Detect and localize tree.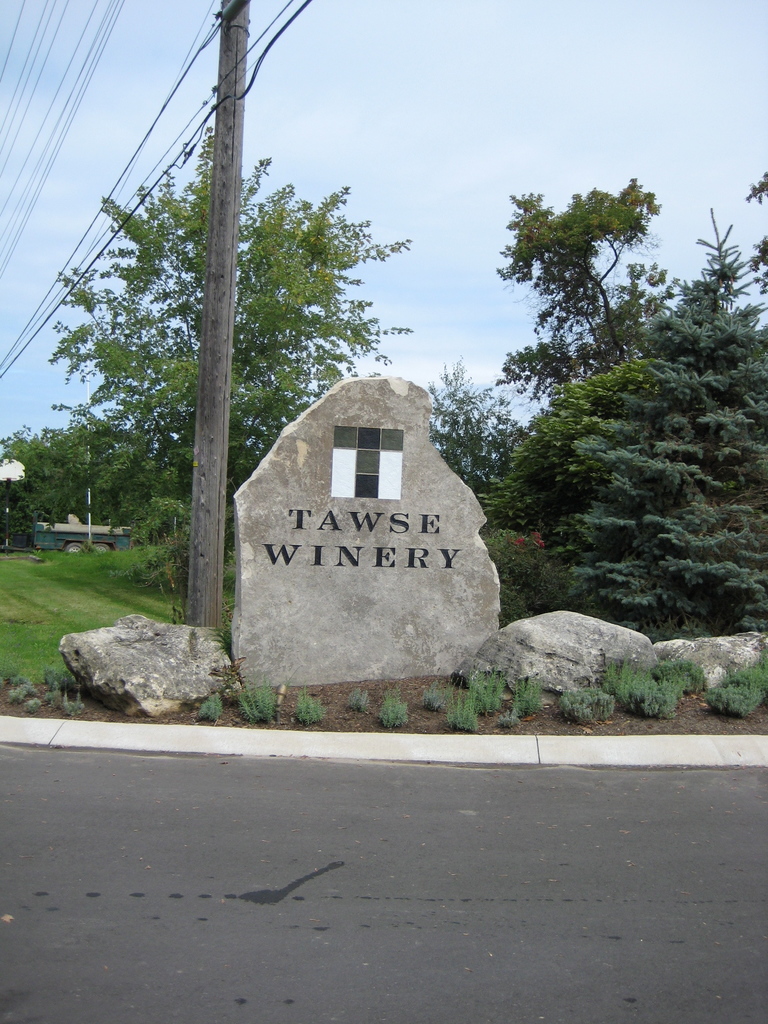
Localized at (71, 145, 449, 611).
